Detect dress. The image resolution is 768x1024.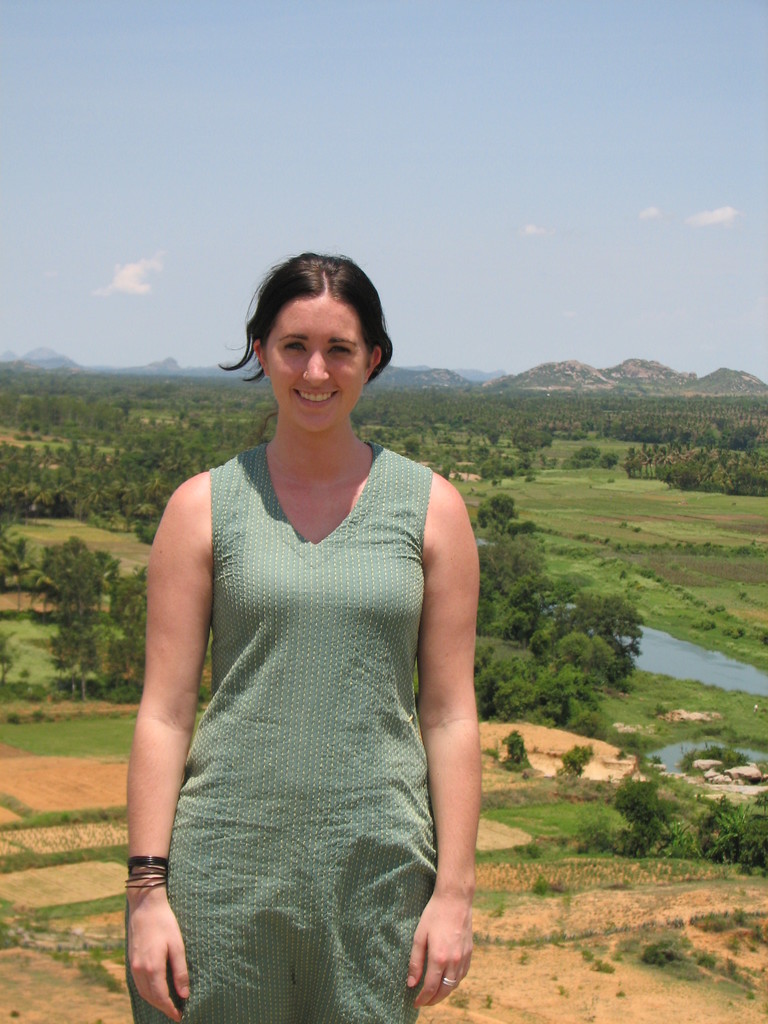
bbox(121, 440, 443, 1023).
